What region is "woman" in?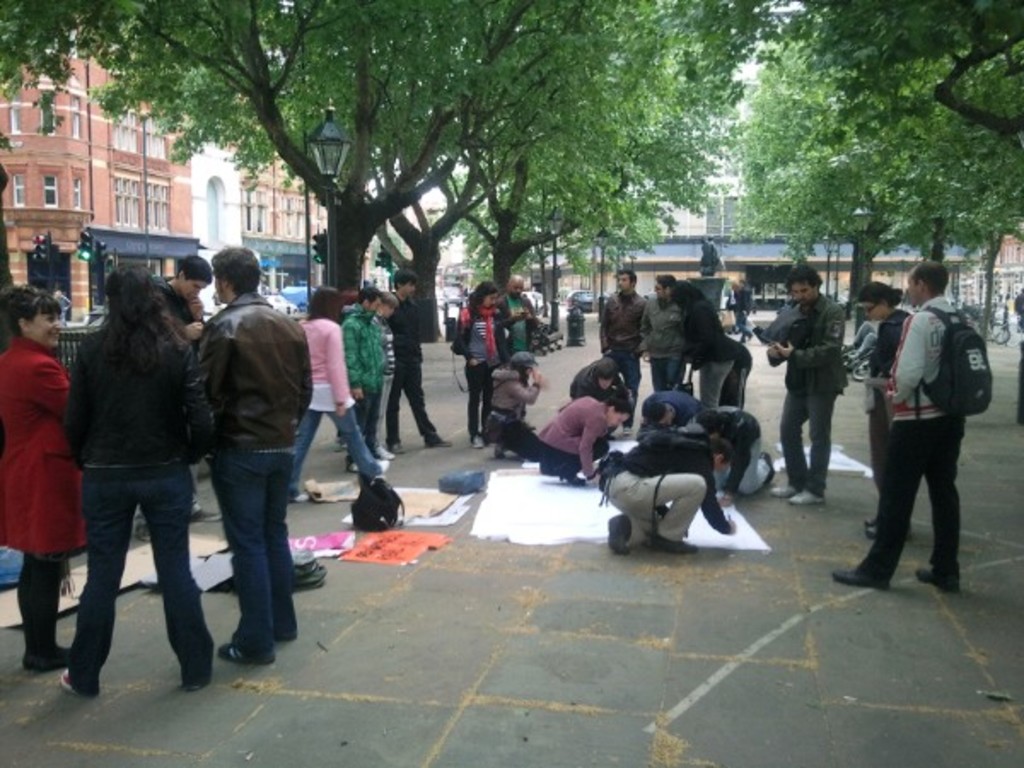
l=481, t=346, r=543, b=463.
